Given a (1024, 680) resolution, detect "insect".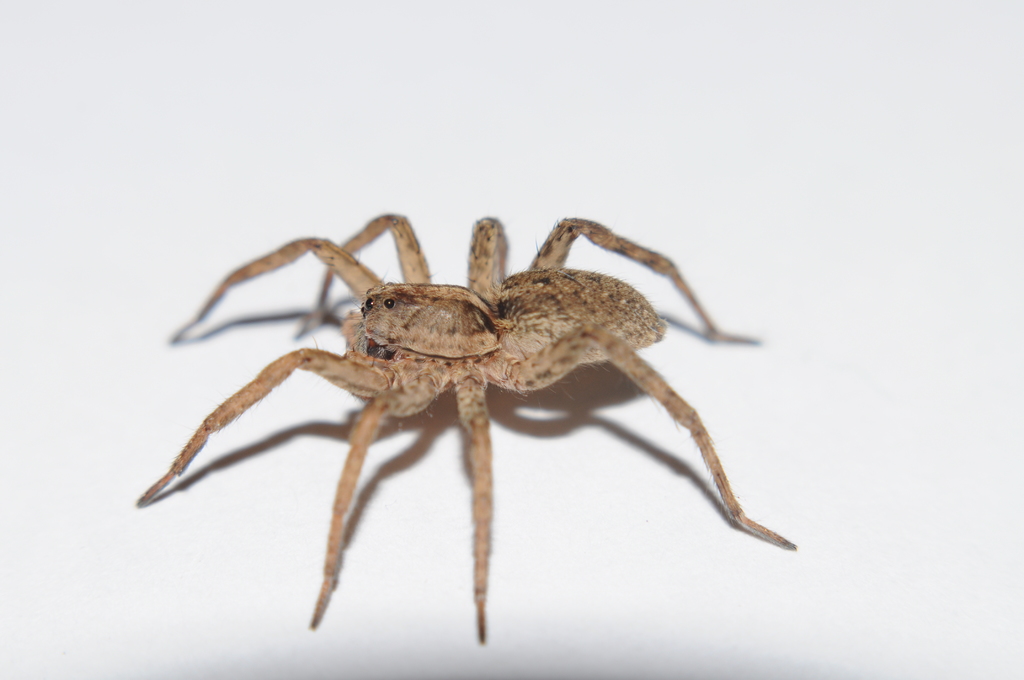
select_region(132, 206, 803, 649).
